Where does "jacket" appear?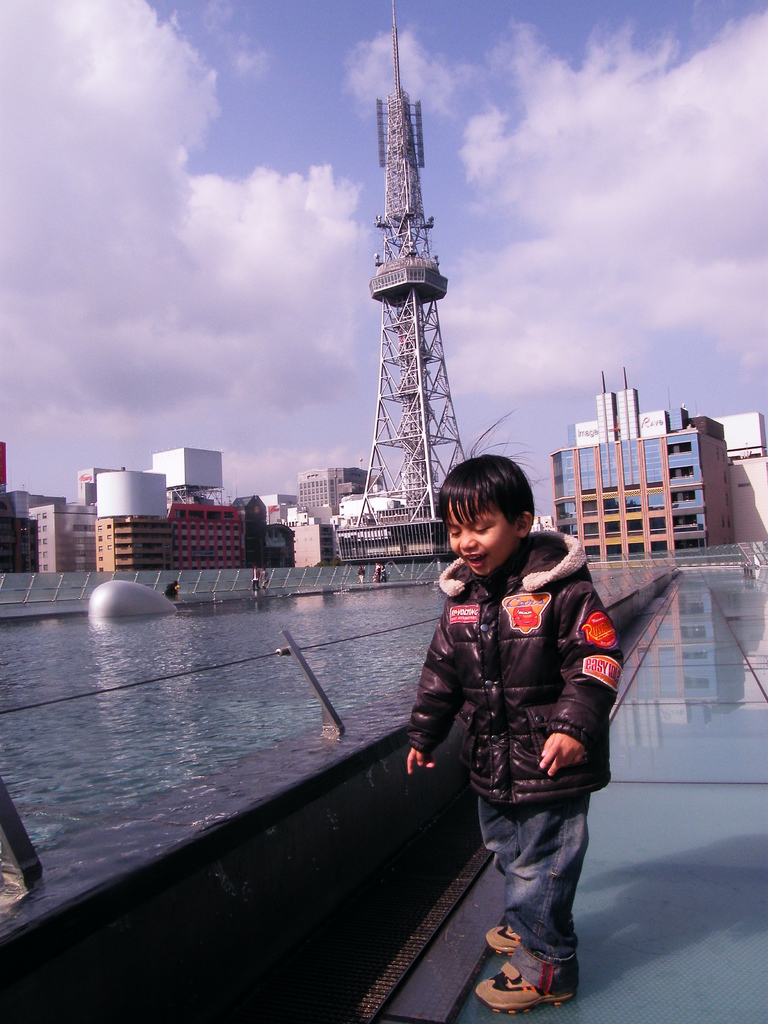
Appears at locate(387, 498, 644, 842).
